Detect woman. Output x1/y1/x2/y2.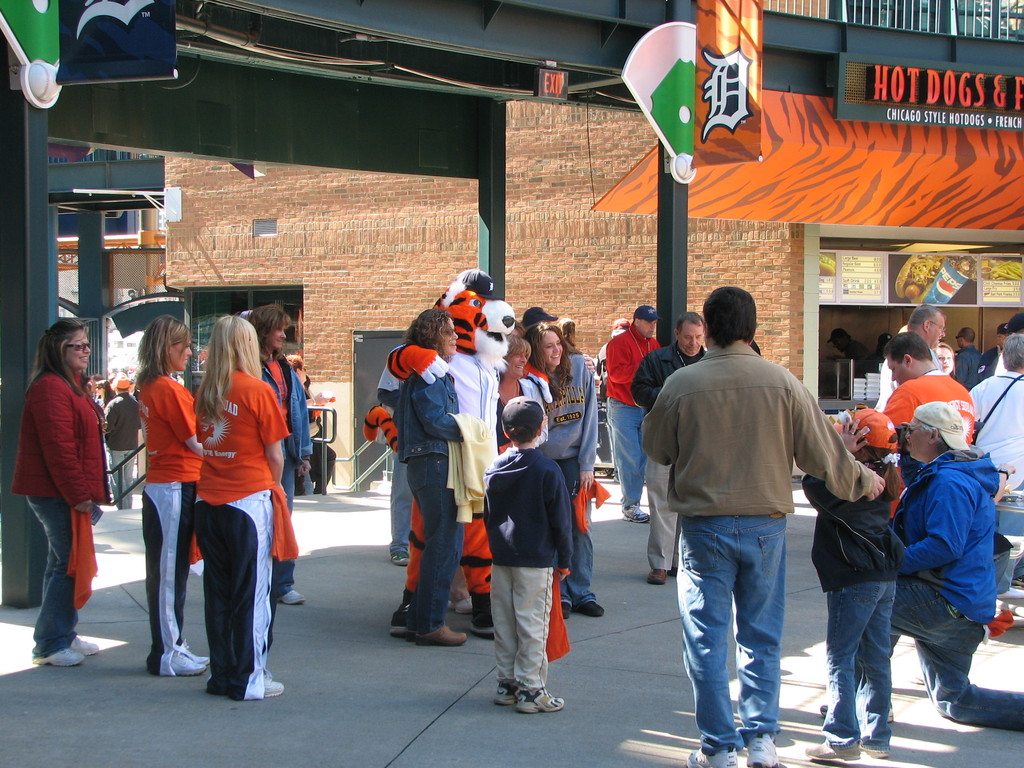
482/333/560/467.
